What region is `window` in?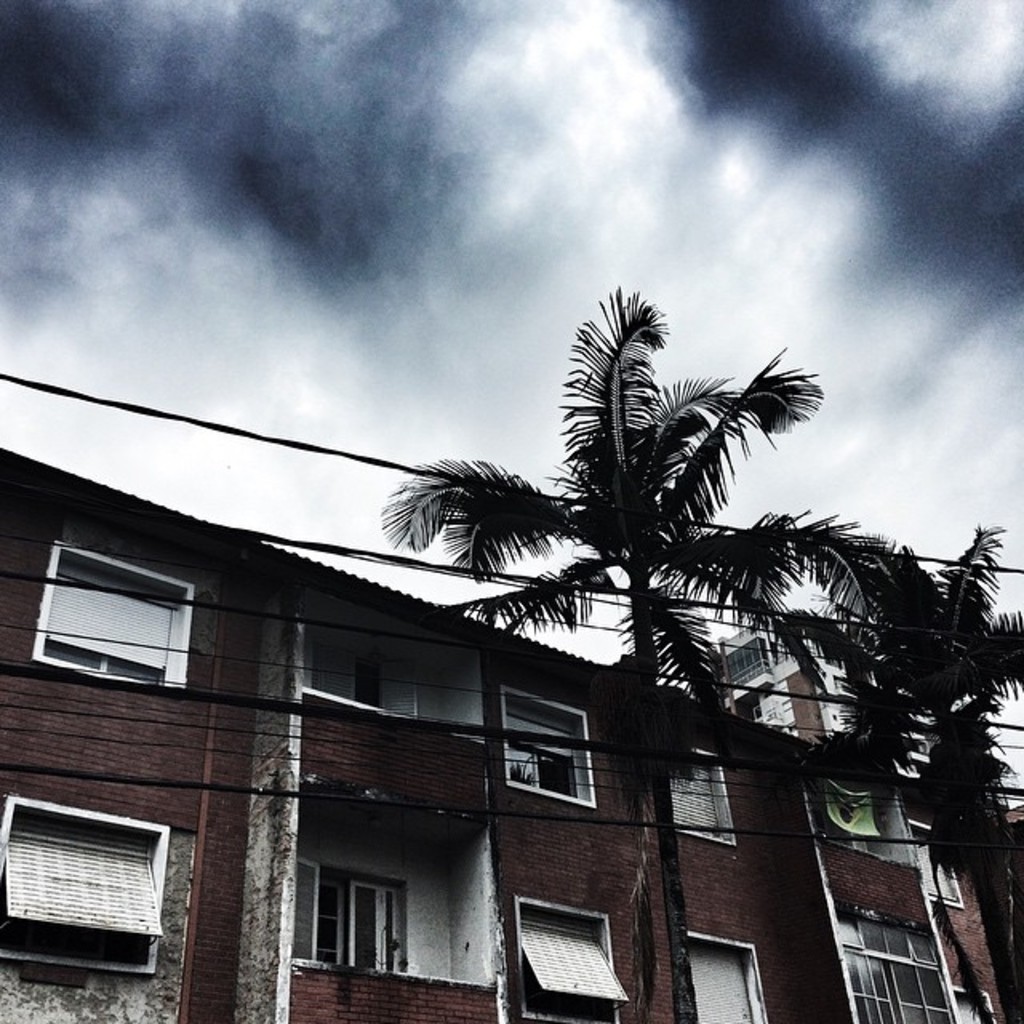
rect(490, 674, 619, 822).
